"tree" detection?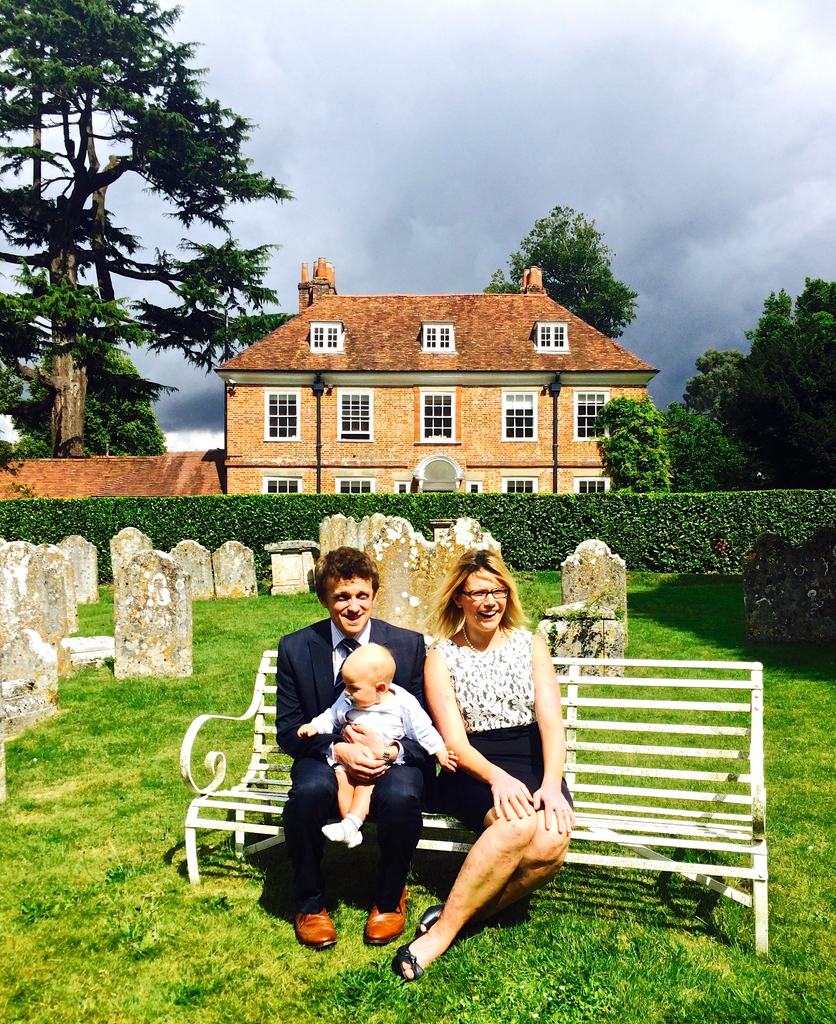
detection(454, 195, 636, 352)
